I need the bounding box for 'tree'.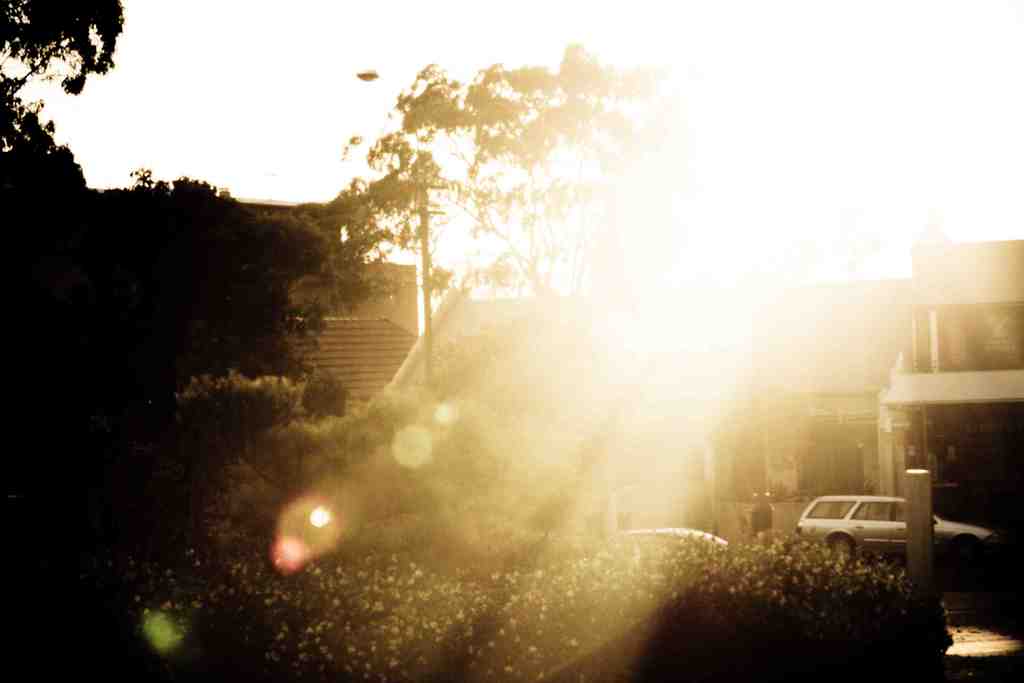
Here it is: crop(363, 41, 675, 315).
